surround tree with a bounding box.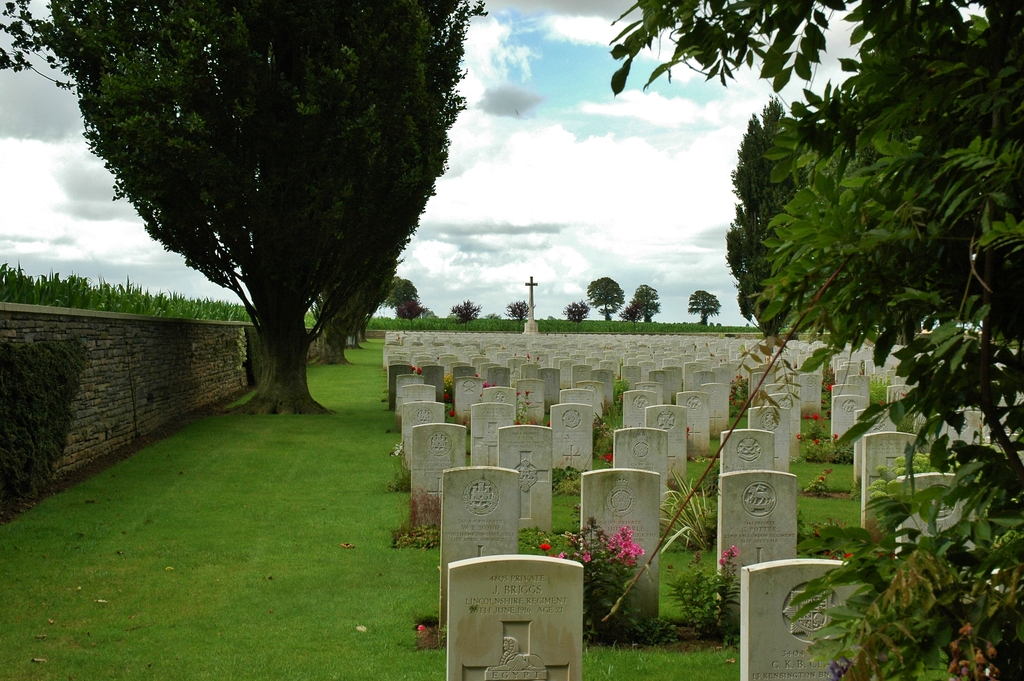
region(634, 288, 660, 320).
